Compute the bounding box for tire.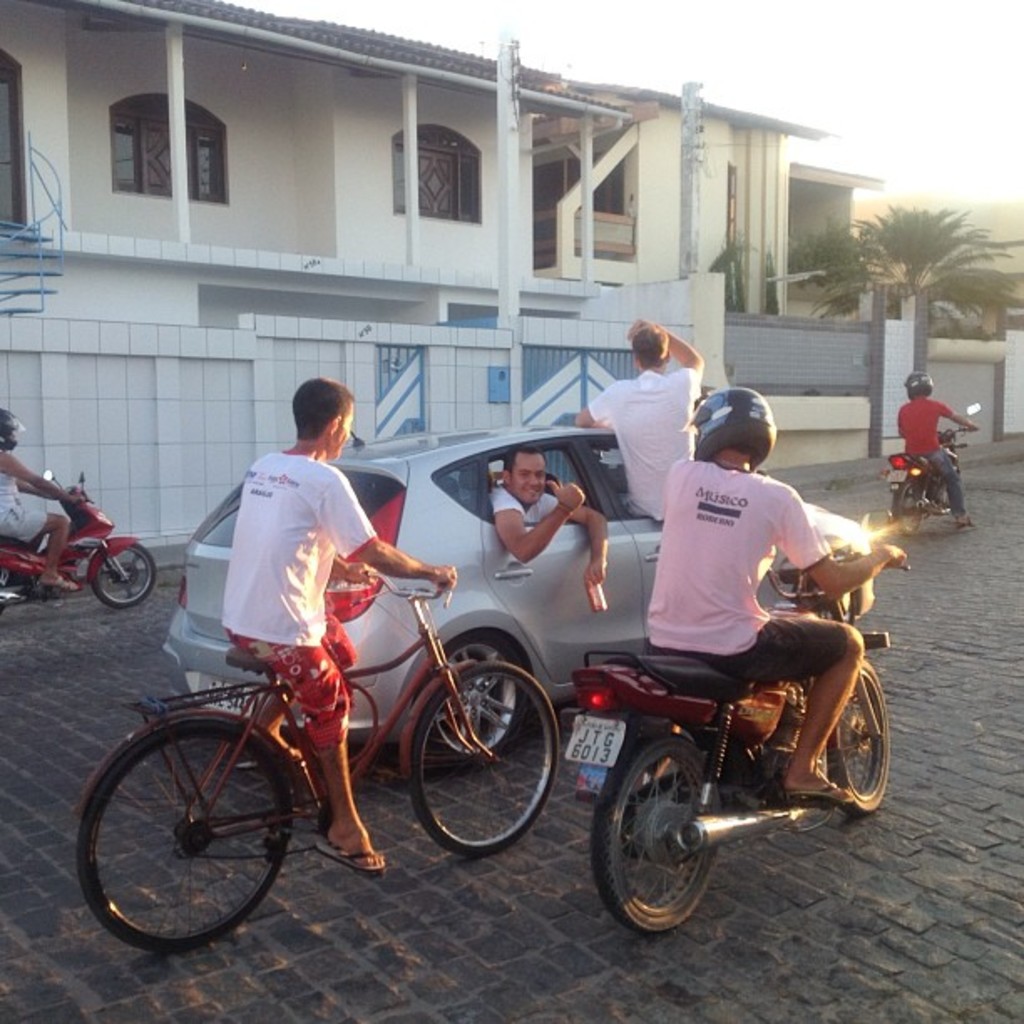
<region>825, 658, 883, 815</region>.
